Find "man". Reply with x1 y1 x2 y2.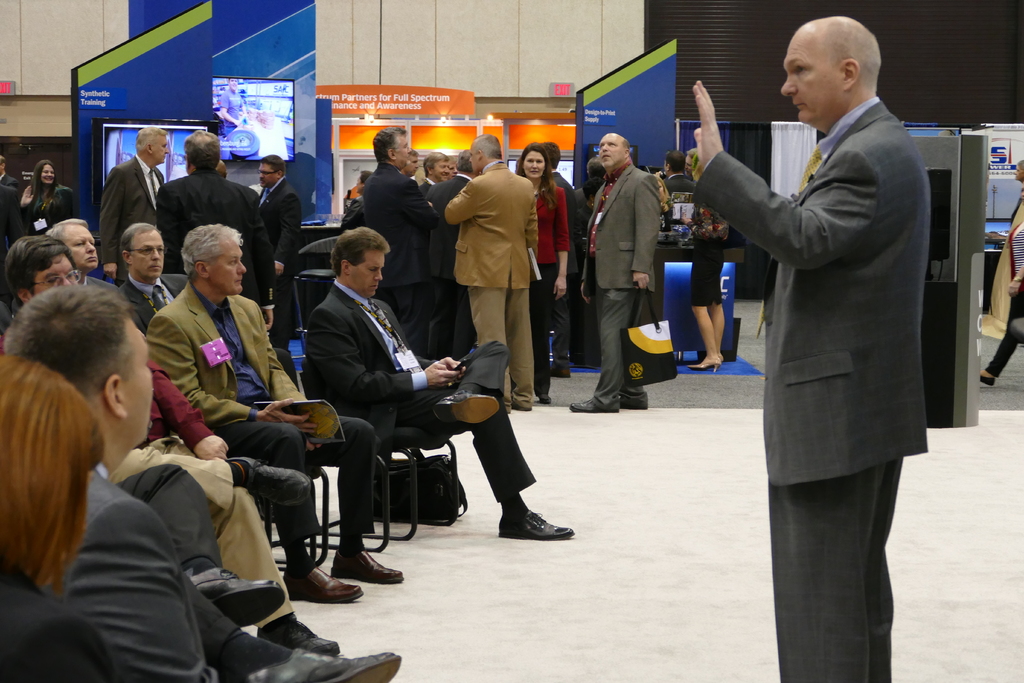
447 154 456 178.
